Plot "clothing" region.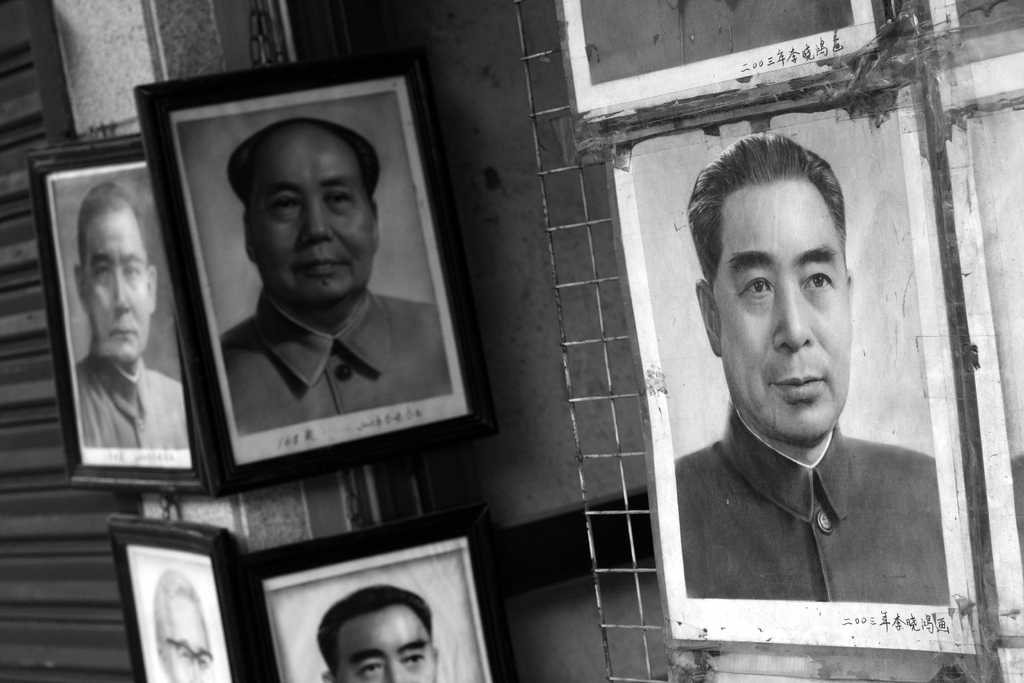
Plotted at (left=675, top=404, right=941, bottom=605).
